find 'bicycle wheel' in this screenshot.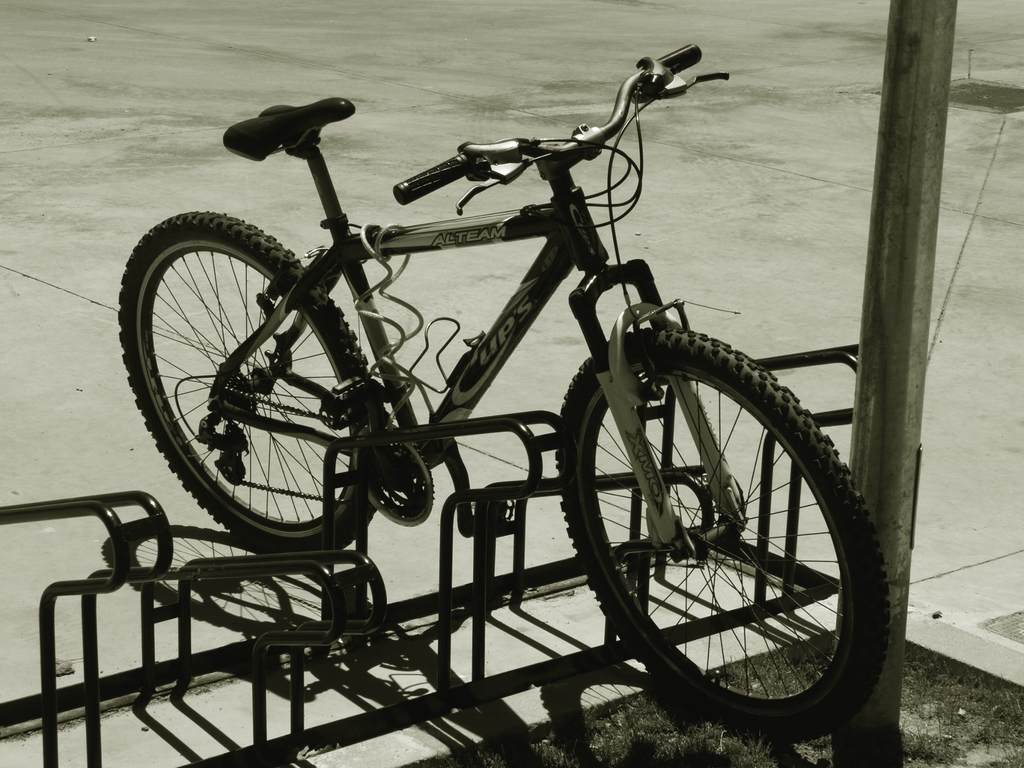
The bounding box for 'bicycle wheel' is bbox=(113, 209, 386, 559).
